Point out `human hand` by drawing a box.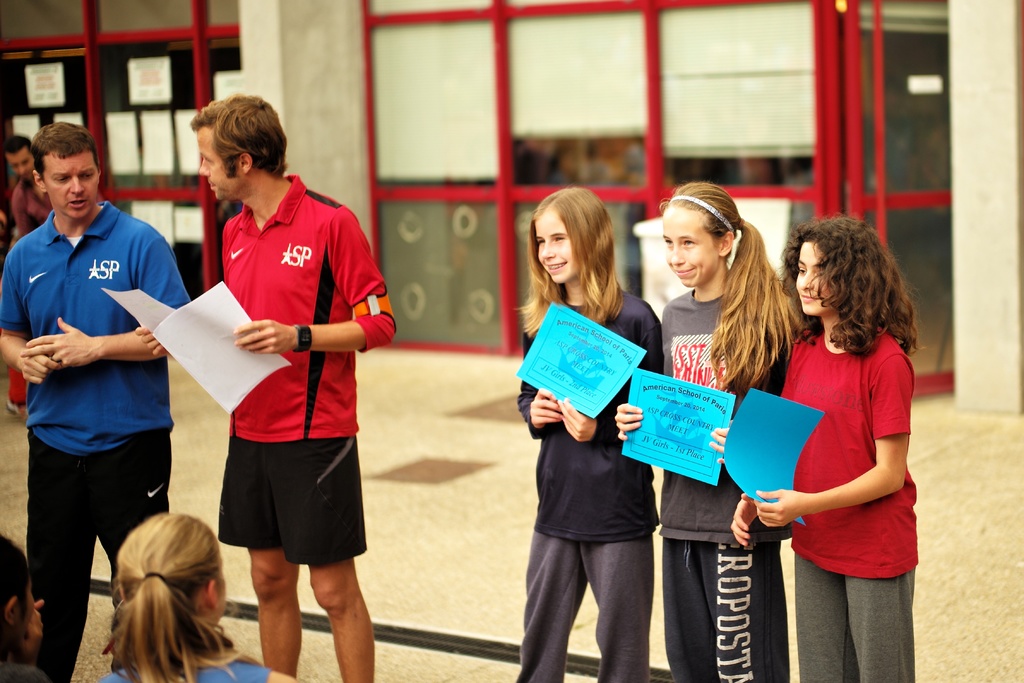
(x1=728, y1=491, x2=759, y2=550).
